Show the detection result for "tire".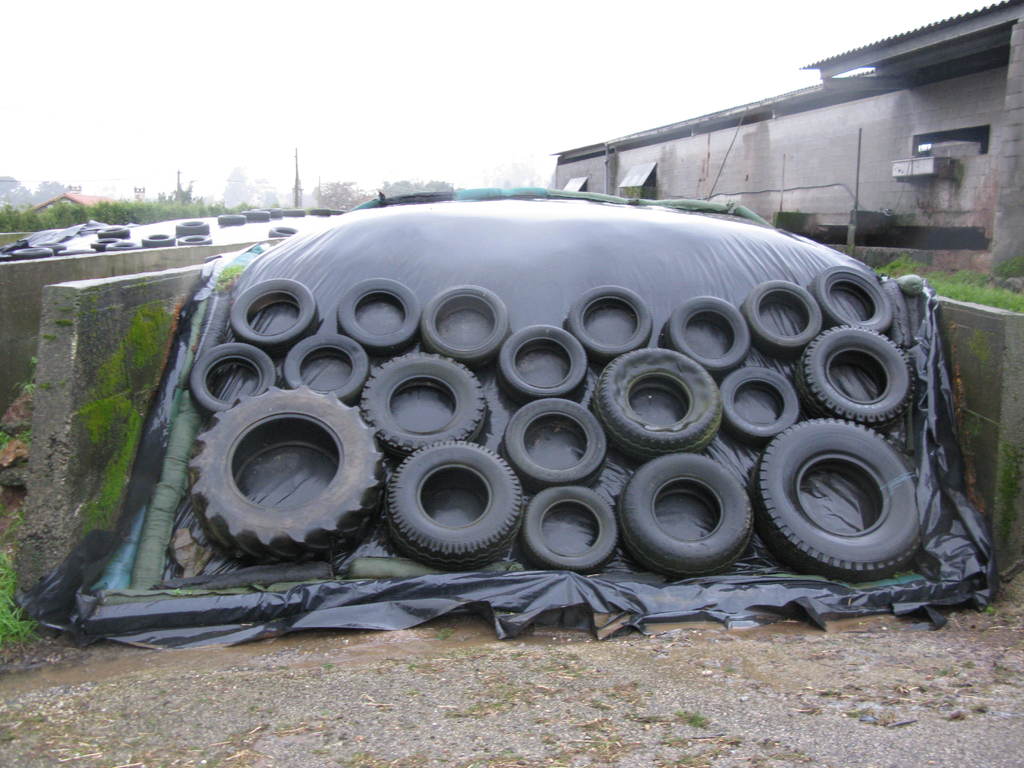
region(90, 239, 123, 250).
